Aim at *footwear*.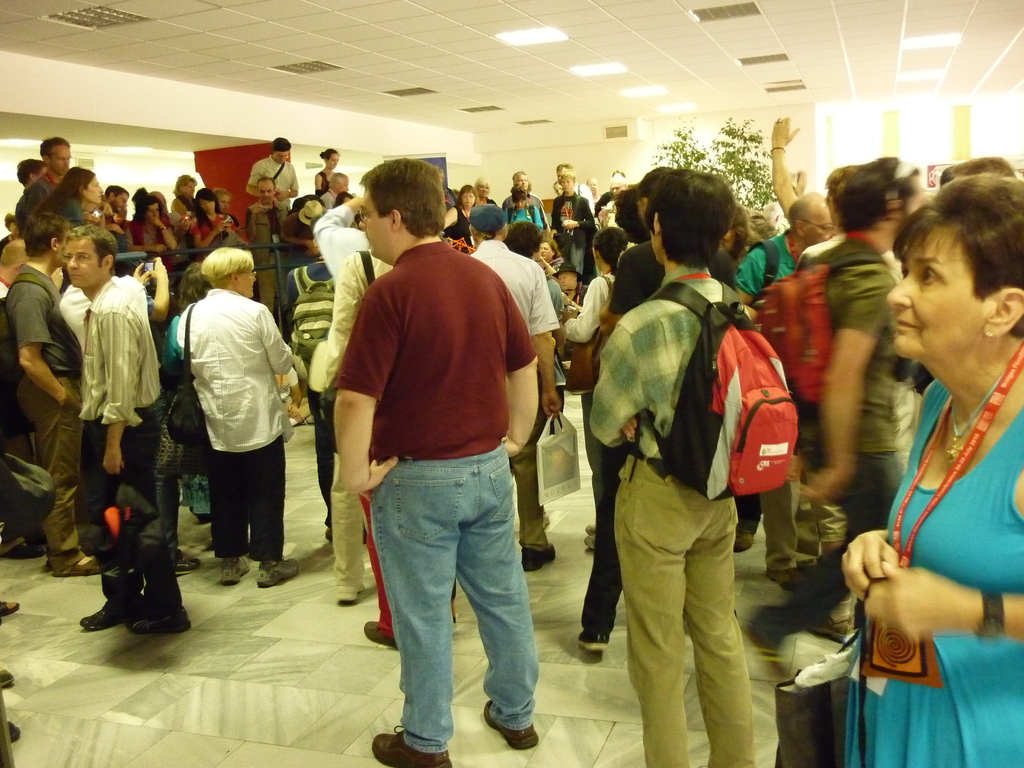
Aimed at 523:548:556:572.
